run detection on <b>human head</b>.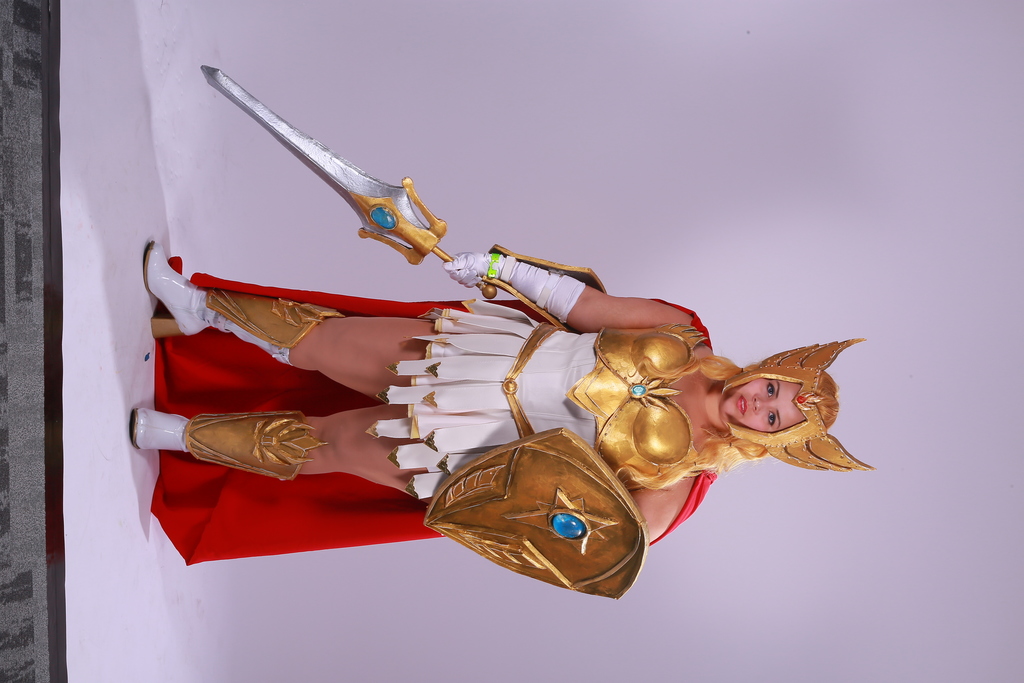
Result: box=[719, 335, 874, 473].
